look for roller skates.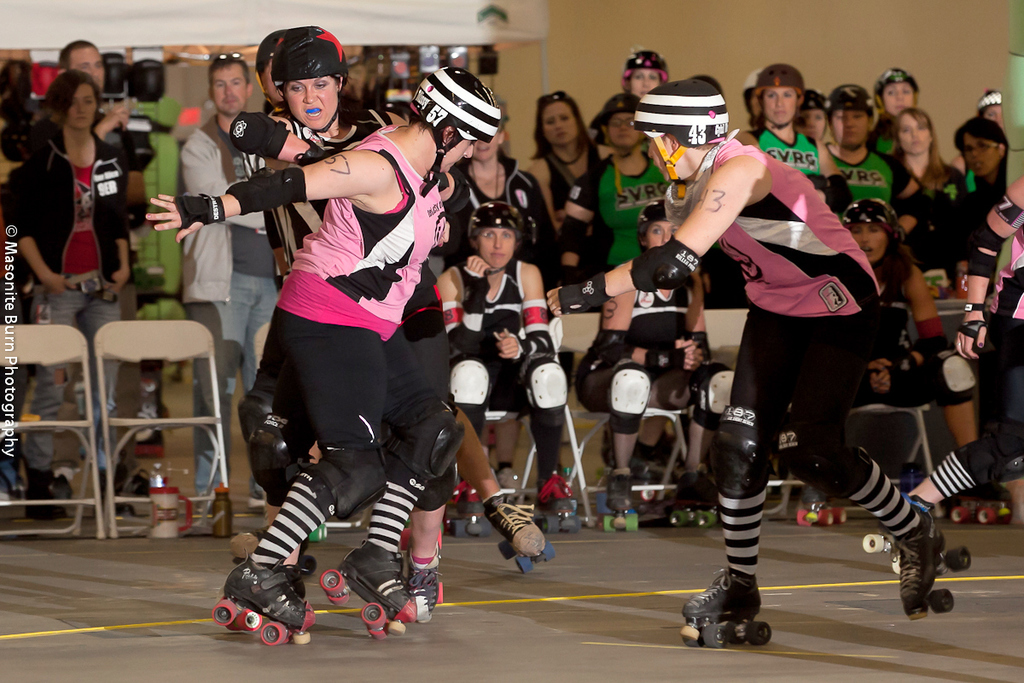
Found: bbox(602, 464, 636, 528).
